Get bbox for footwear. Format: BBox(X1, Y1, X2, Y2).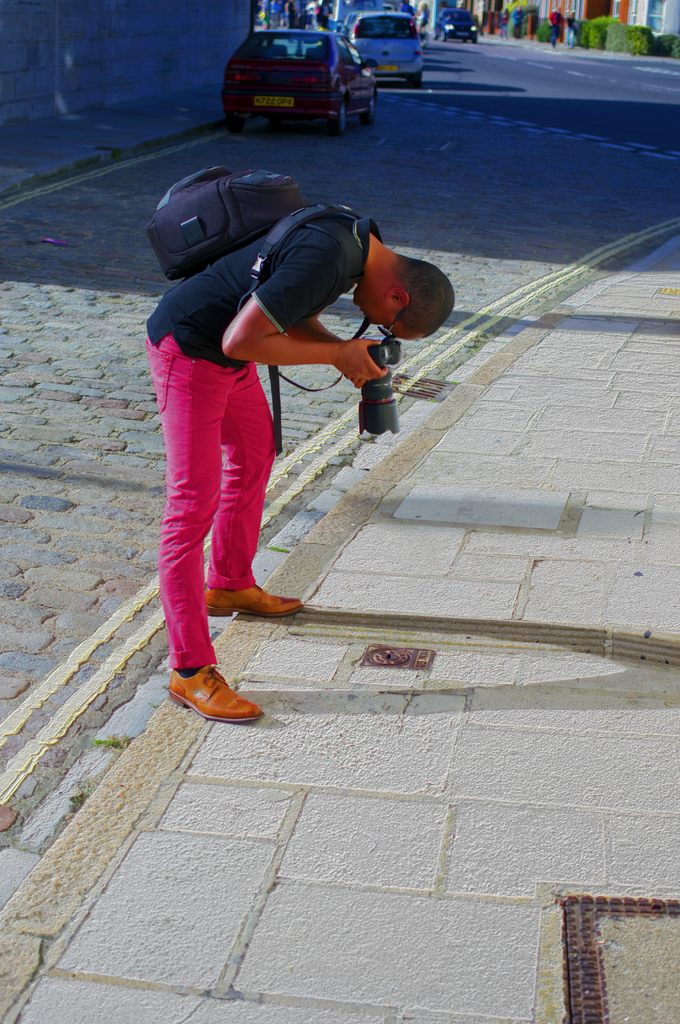
BBox(167, 668, 255, 732).
